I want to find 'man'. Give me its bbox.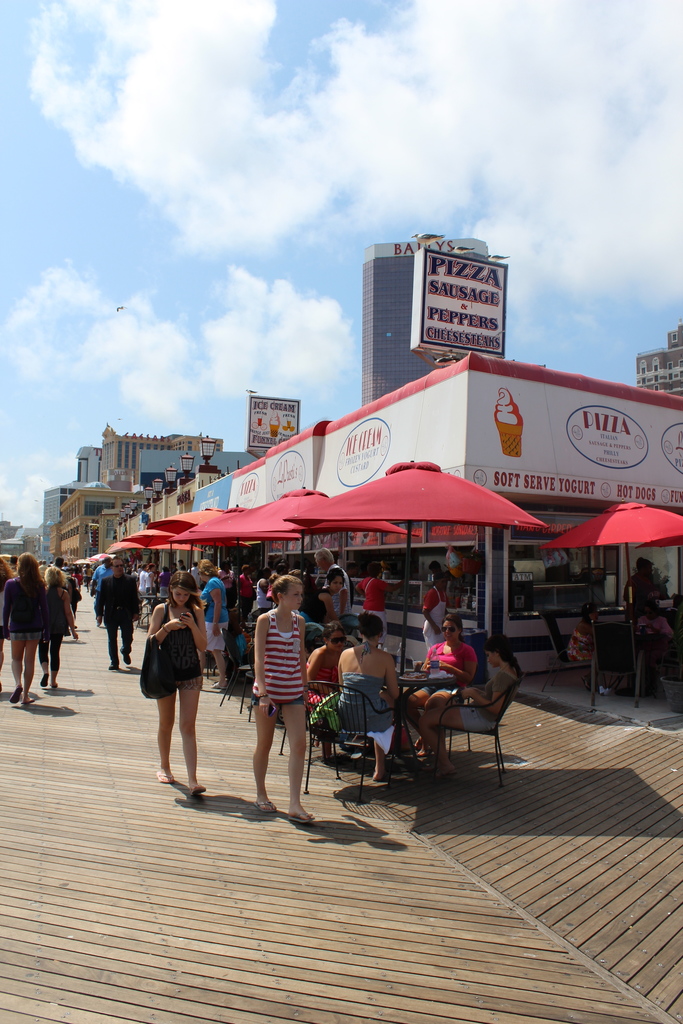
bbox(94, 556, 113, 626).
